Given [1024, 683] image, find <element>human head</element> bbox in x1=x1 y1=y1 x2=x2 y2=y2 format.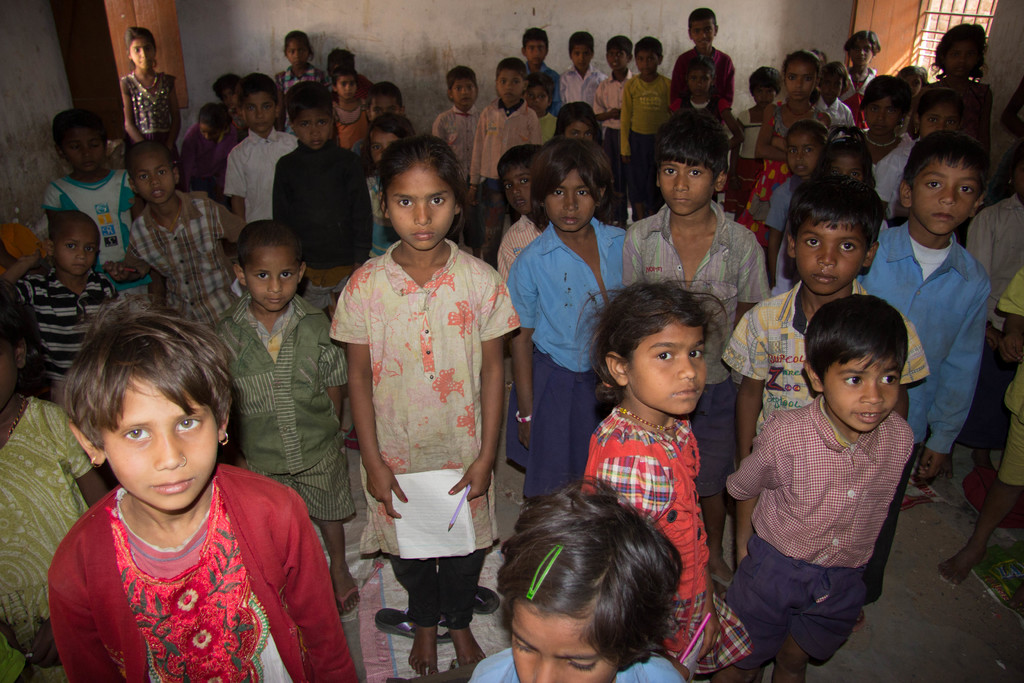
x1=289 y1=74 x2=338 y2=152.
